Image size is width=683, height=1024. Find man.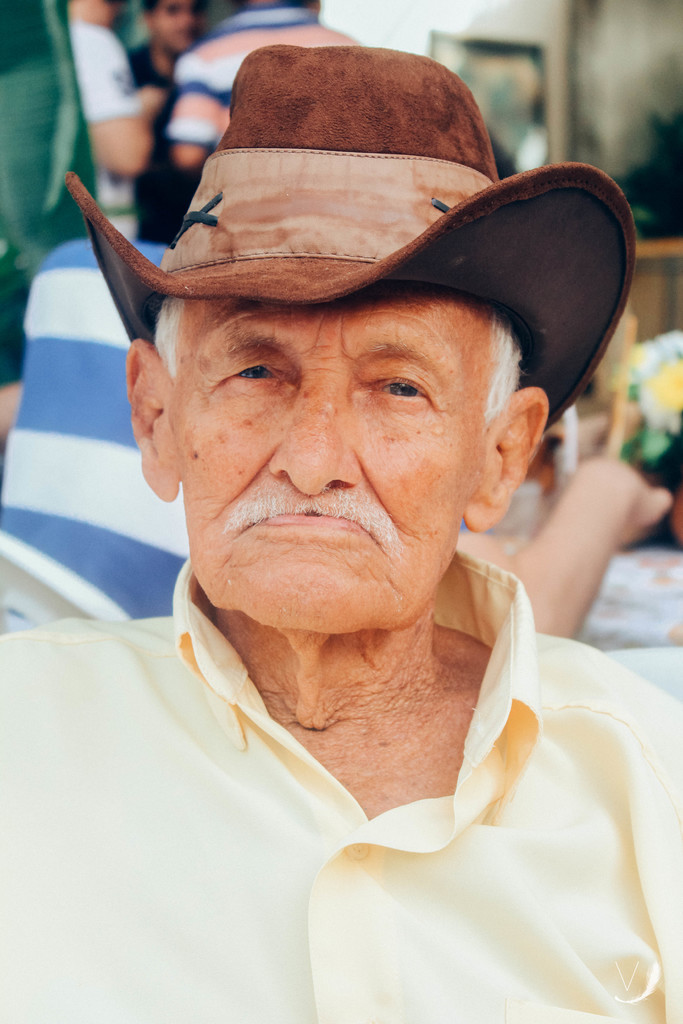
x1=0, y1=235, x2=167, y2=621.
